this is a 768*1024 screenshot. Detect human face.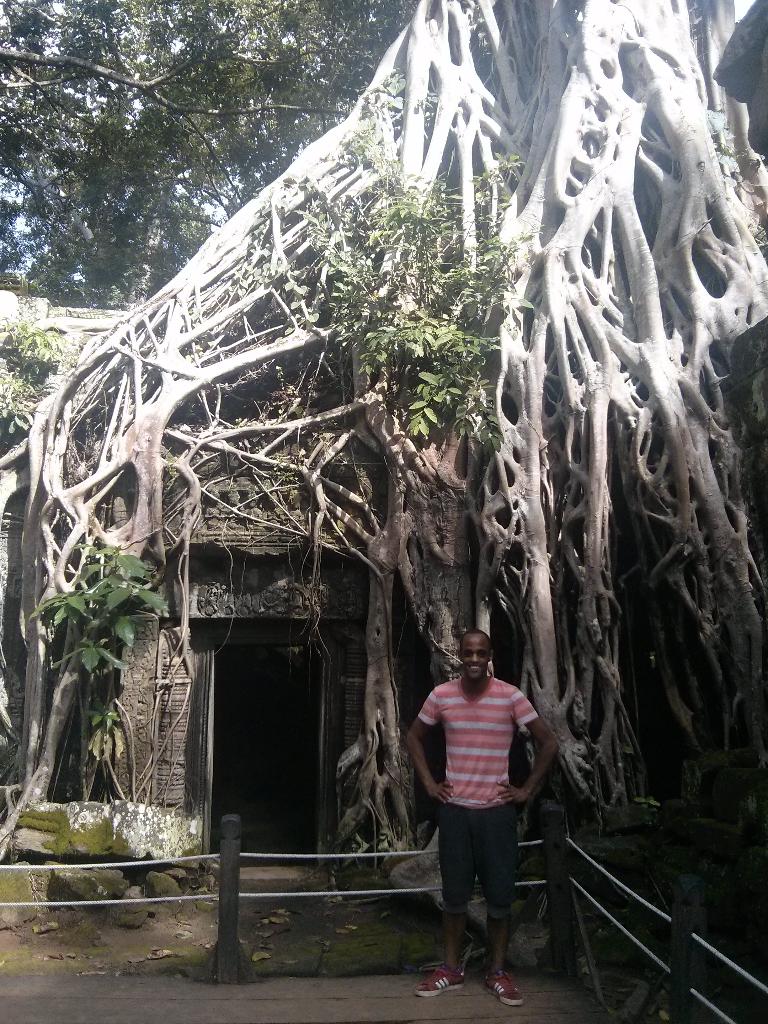
{"left": 463, "top": 636, "right": 488, "bottom": 682}.
